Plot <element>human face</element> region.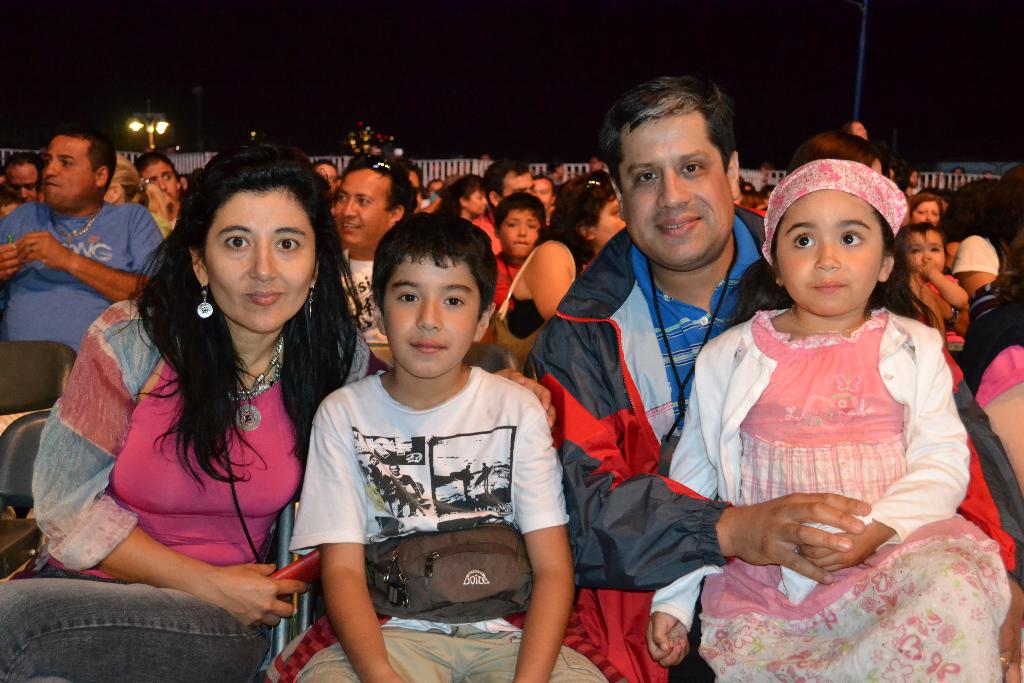
Plotted at l=8, t=160, r=39, b=202.
